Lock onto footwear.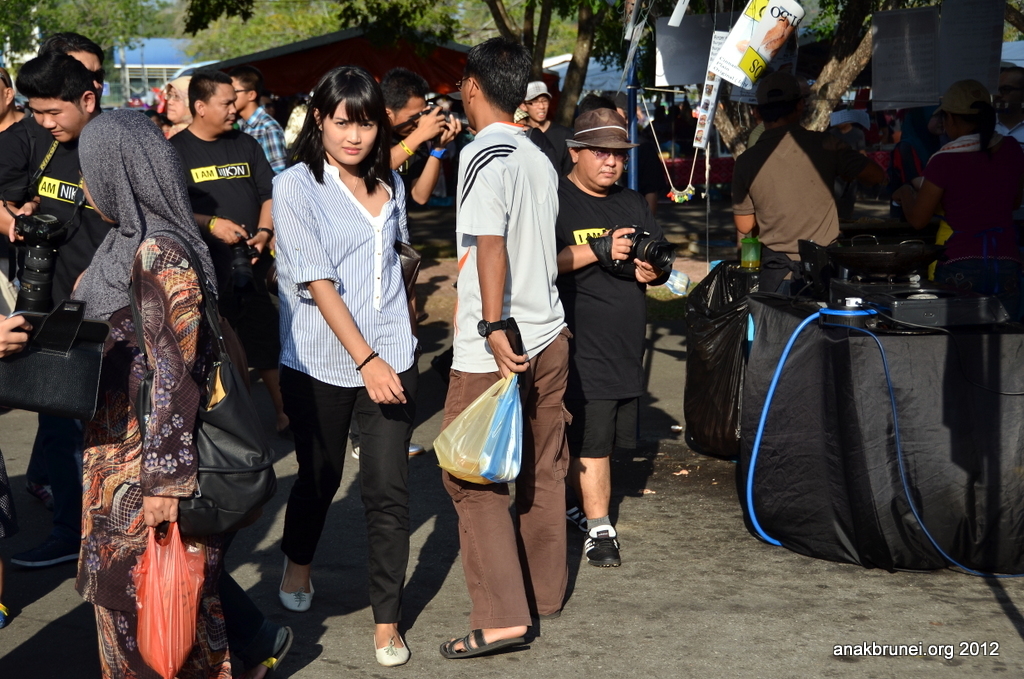
Locked: <box>441,626,535,663</box>.
